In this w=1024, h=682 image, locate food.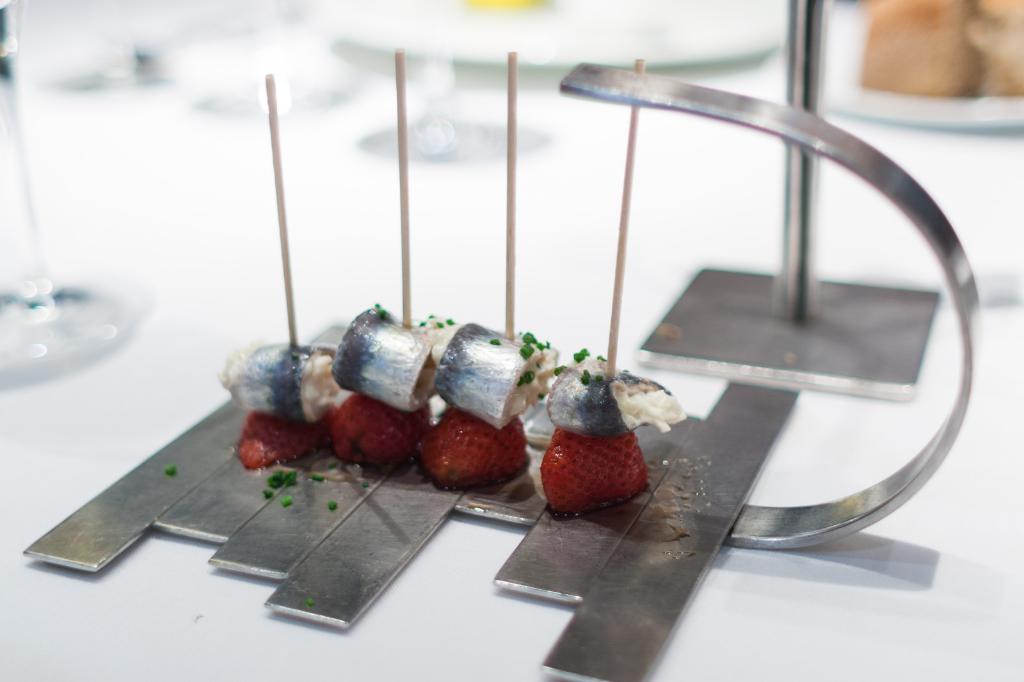
Bounding box: {"left": 209, "top": 292, "right": 687, "bottom": 523}.
